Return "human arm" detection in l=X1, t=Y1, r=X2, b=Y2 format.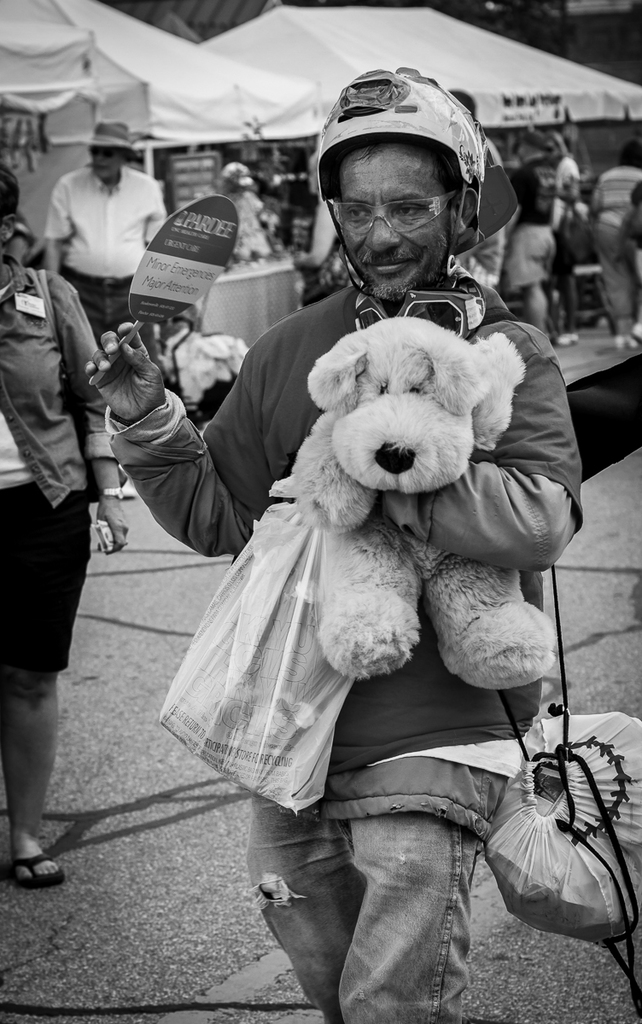
l=561, t=170, r=578, b=203.
